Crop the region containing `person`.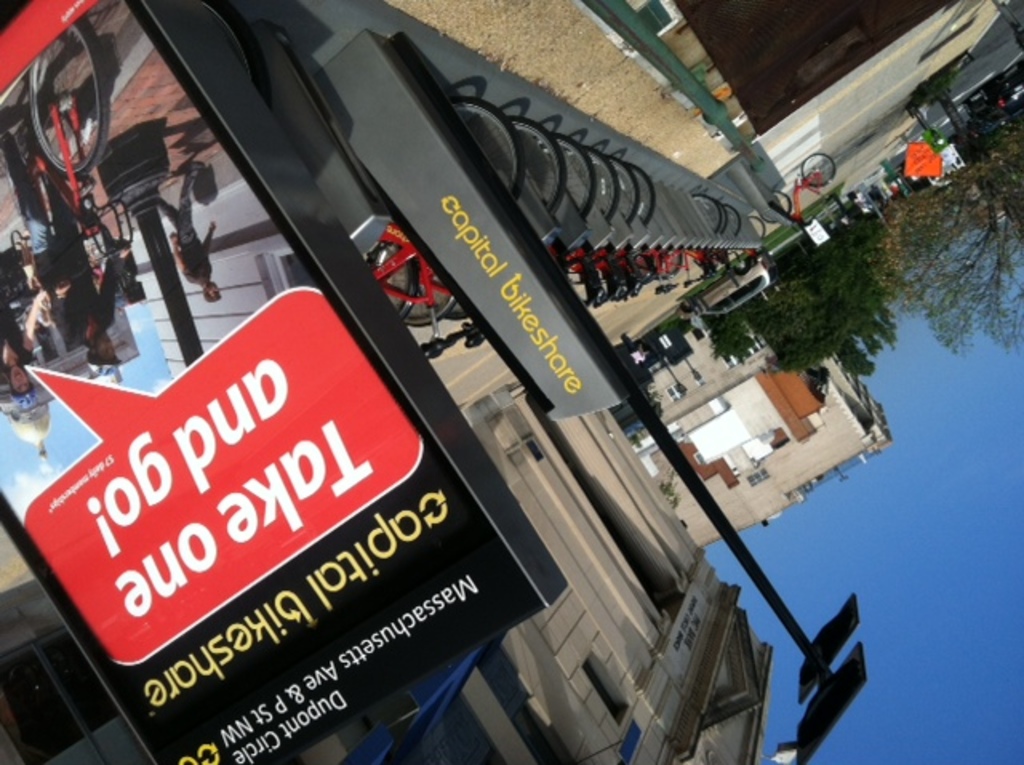
Crop region: (left=0, top=277, right=48, bottom=400).
